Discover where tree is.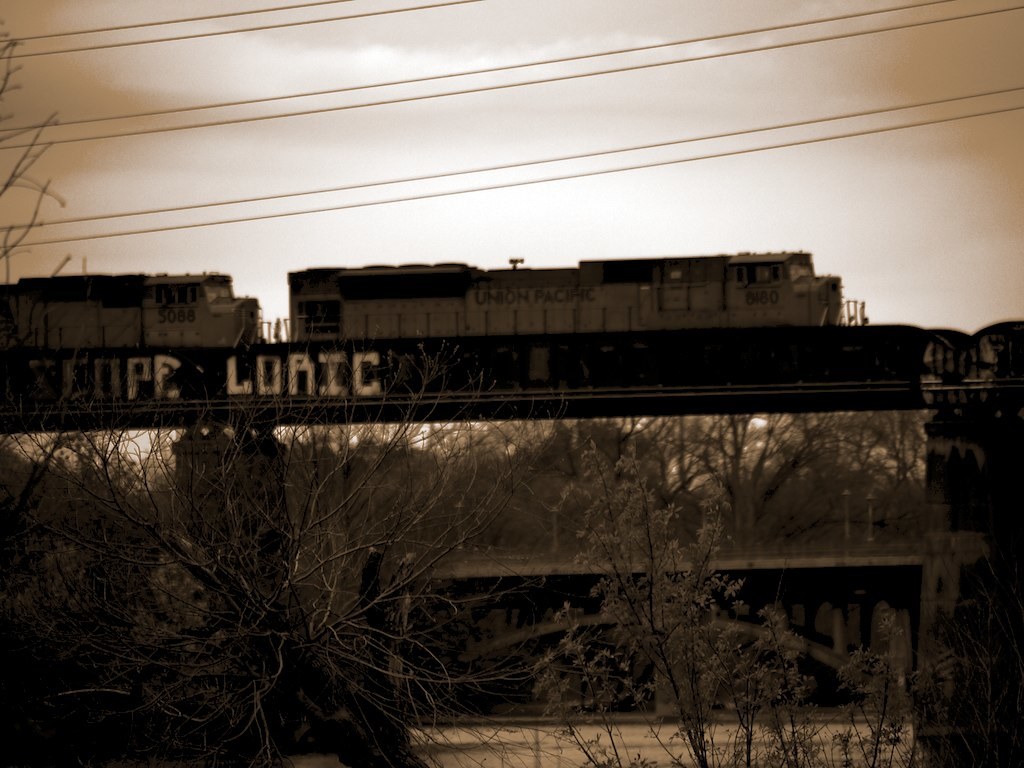
Discovered at (626, 400, 948, 536).
